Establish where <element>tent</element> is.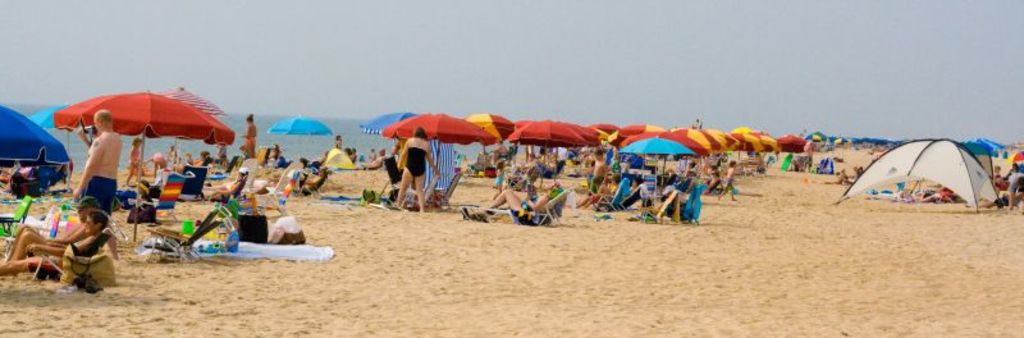
Established at x1=255, y1=111, x2=321, y2=193.
